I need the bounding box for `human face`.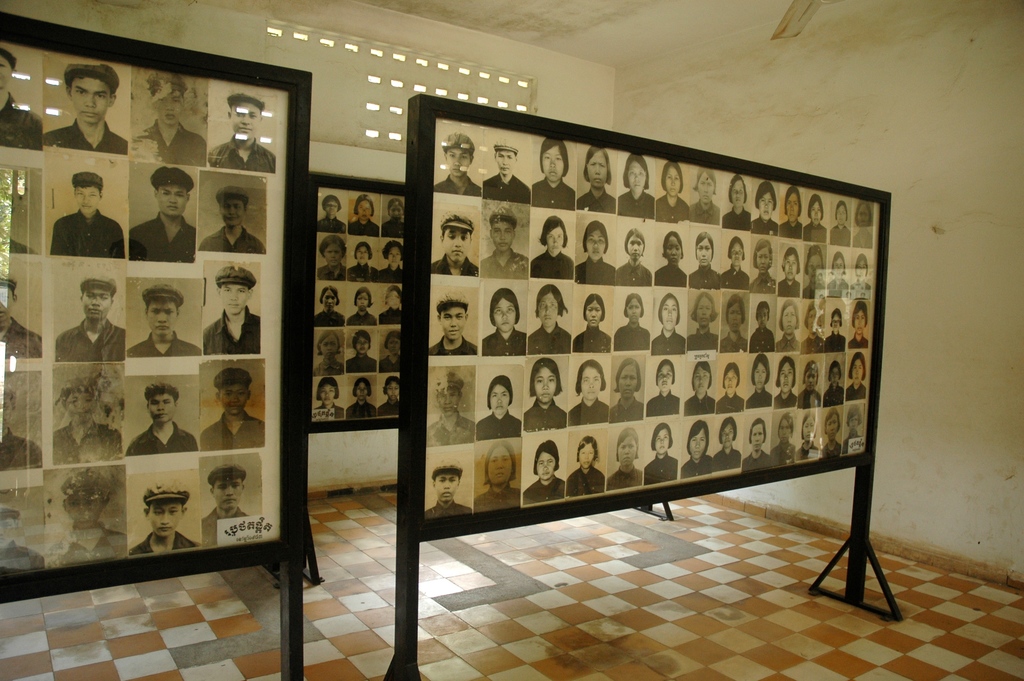
Here it is: (856, 306, 866, 336).
